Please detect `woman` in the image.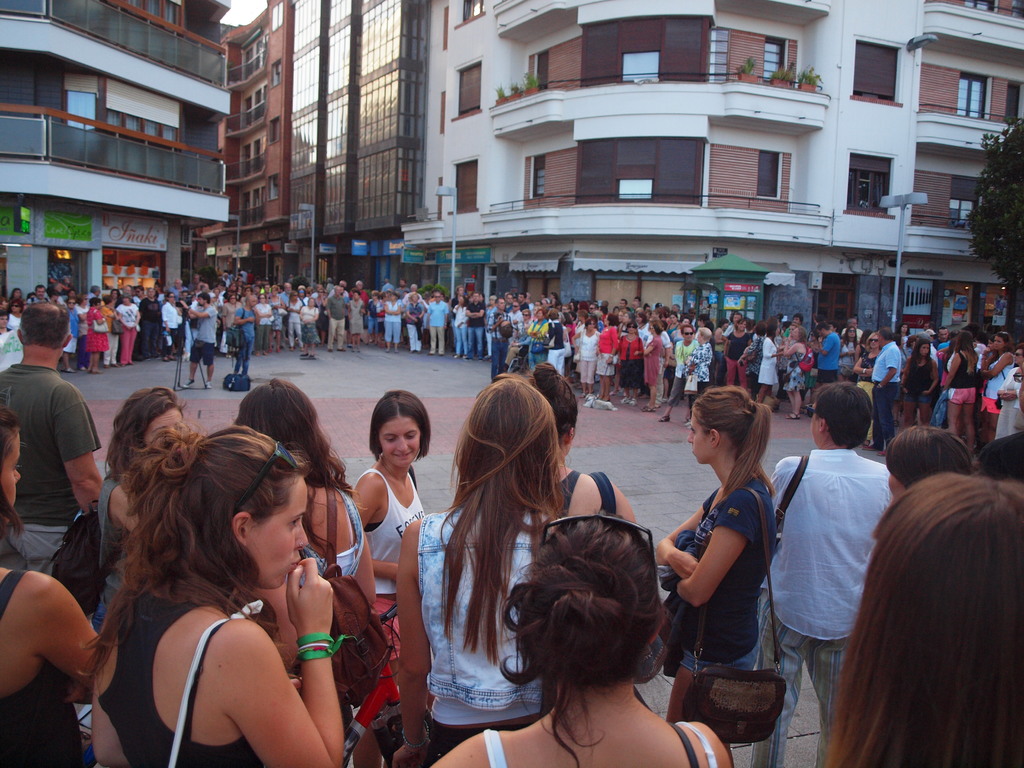
Rect(255, 294, 275, 357).
